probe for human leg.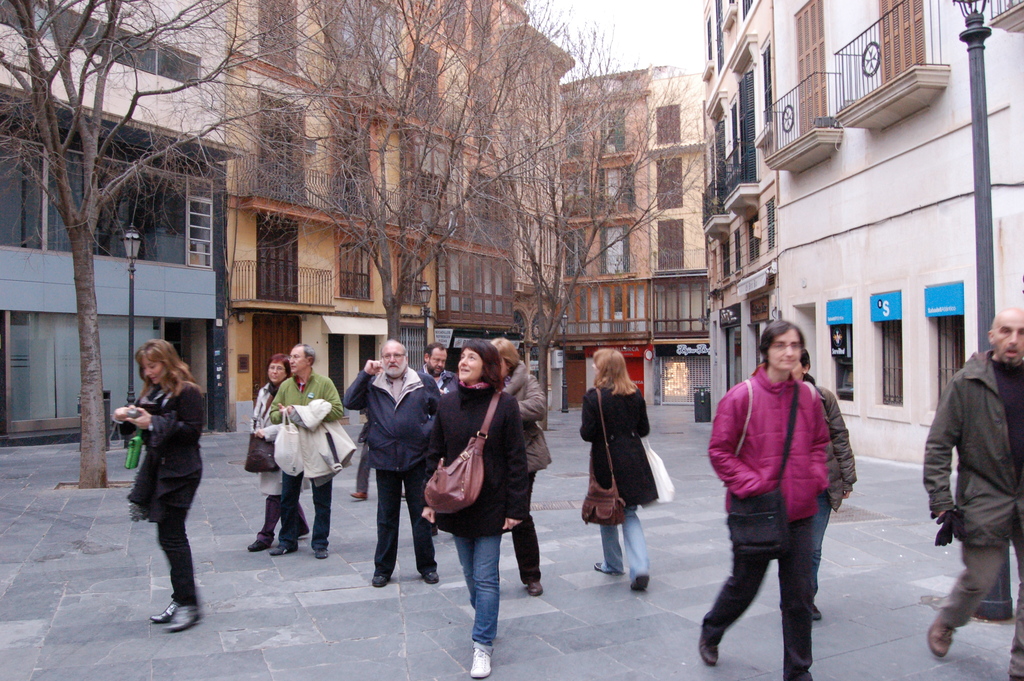
Probe result: (x1=310, y1=472, x2=337, y2=556).
